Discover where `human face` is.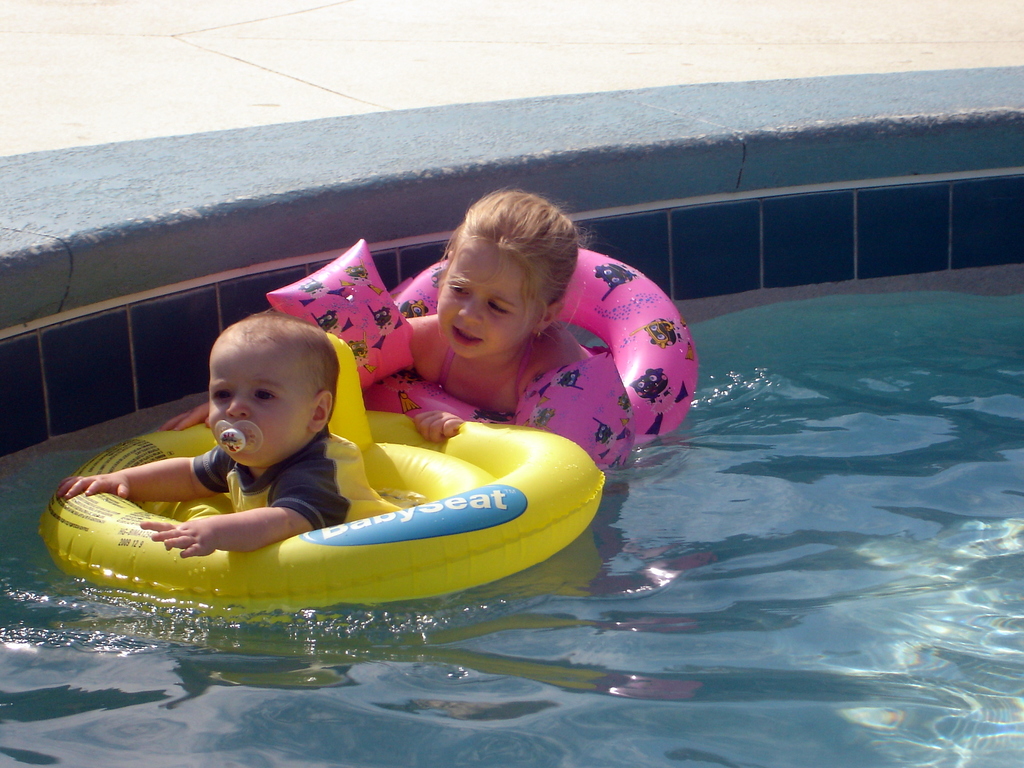
Discovered at x1=206 y1=343 x2=307 y2=466.
